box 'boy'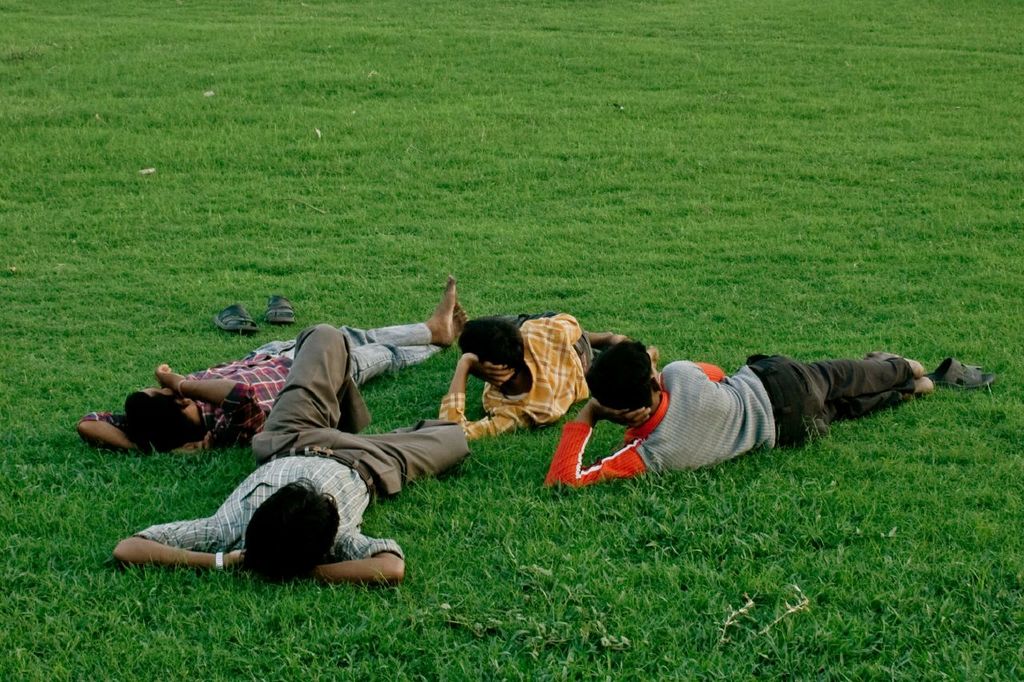
pyautogui.locateOnScreen(78, 273, 470, 450)
